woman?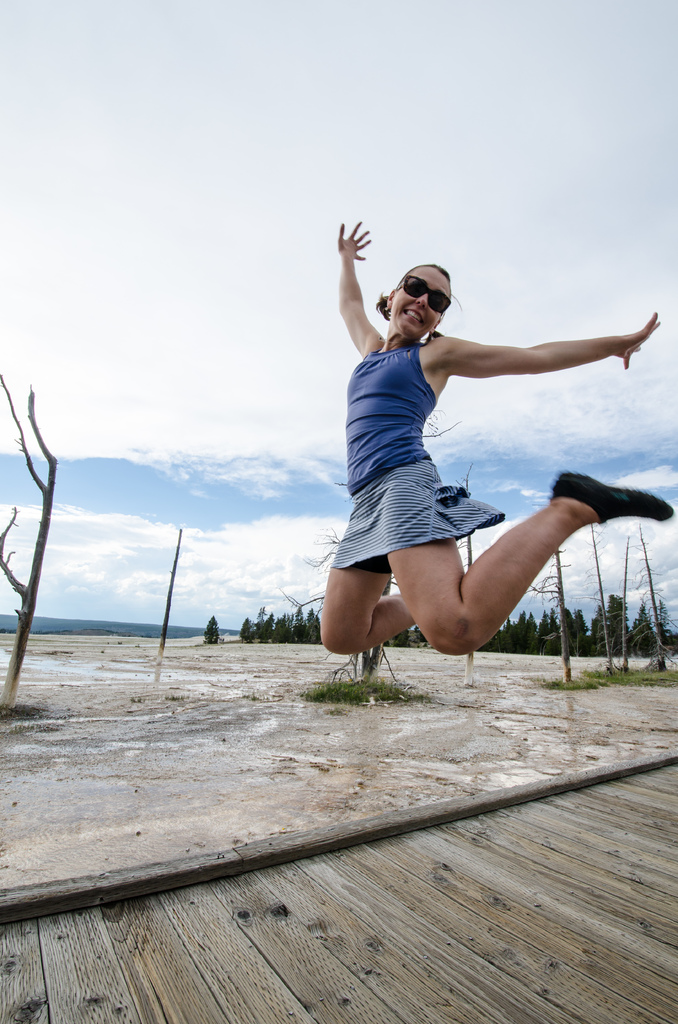
region(312, 232, 556, 728)
